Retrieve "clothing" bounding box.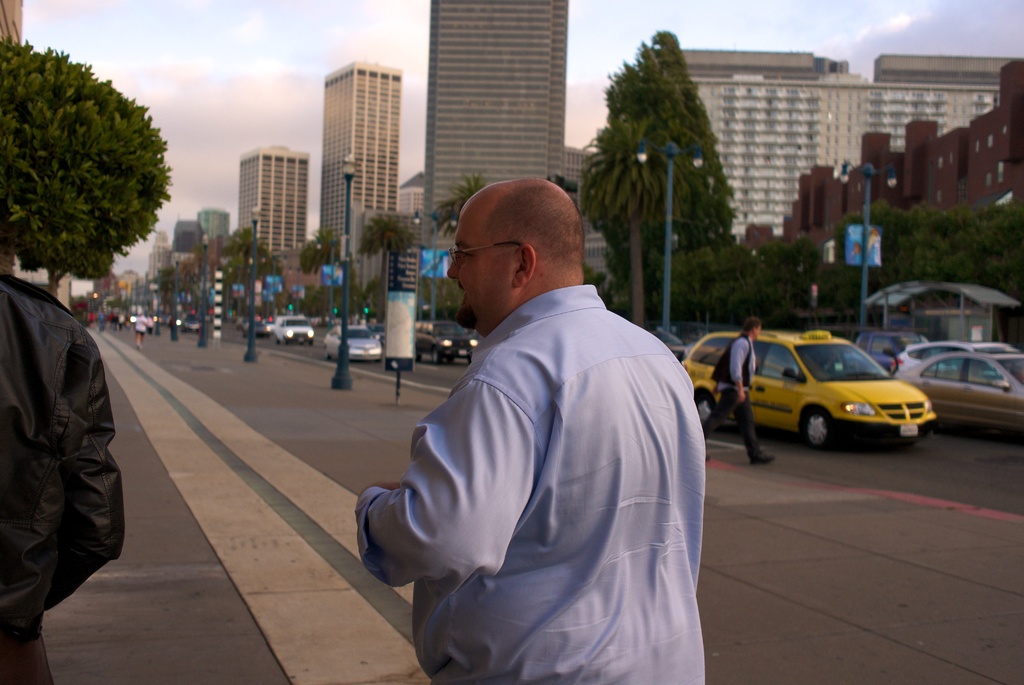
Bounding box: <box>370,239,712,673</box>.
